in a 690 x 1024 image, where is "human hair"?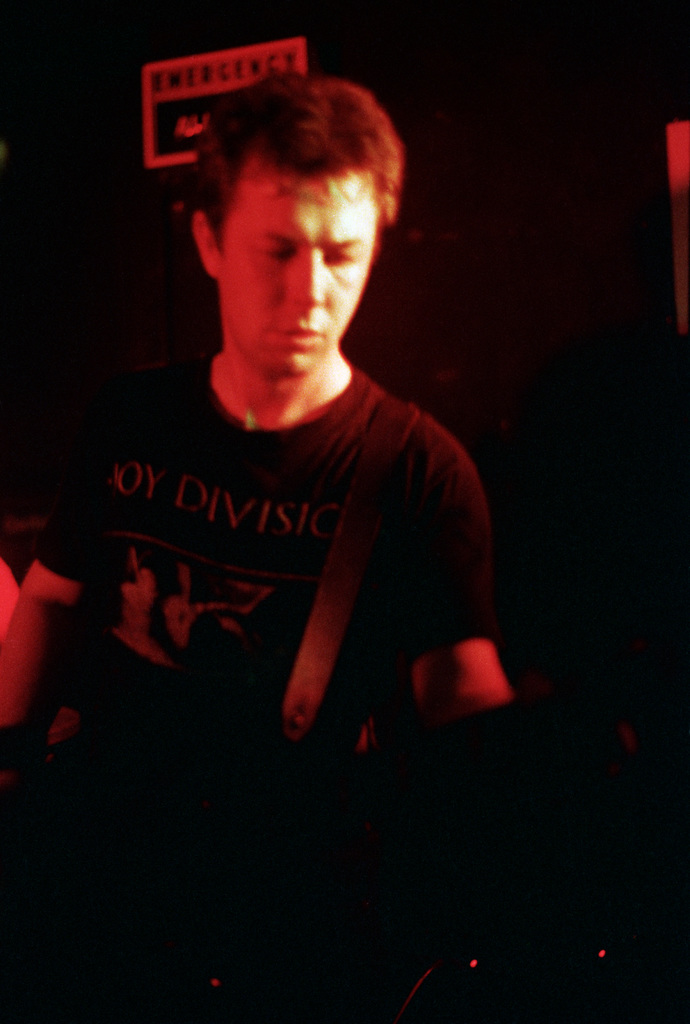
[x1=192, y1=69, x2=403, y2=290].
